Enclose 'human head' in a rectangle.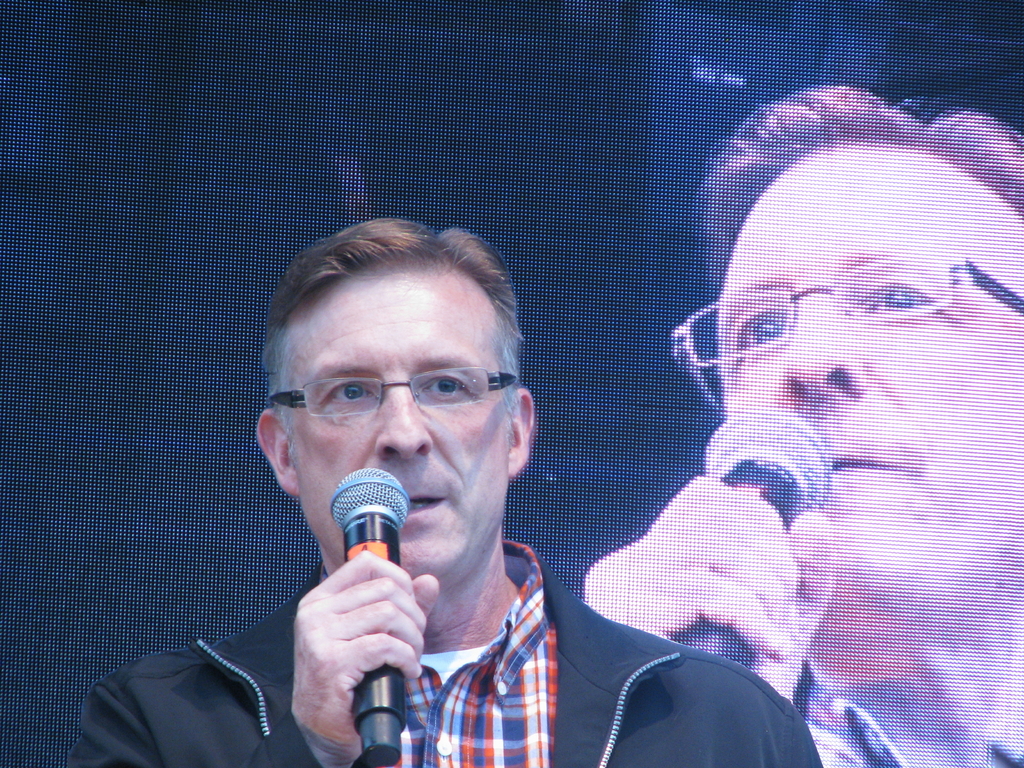
rect(682, 117, 1001, 556).
